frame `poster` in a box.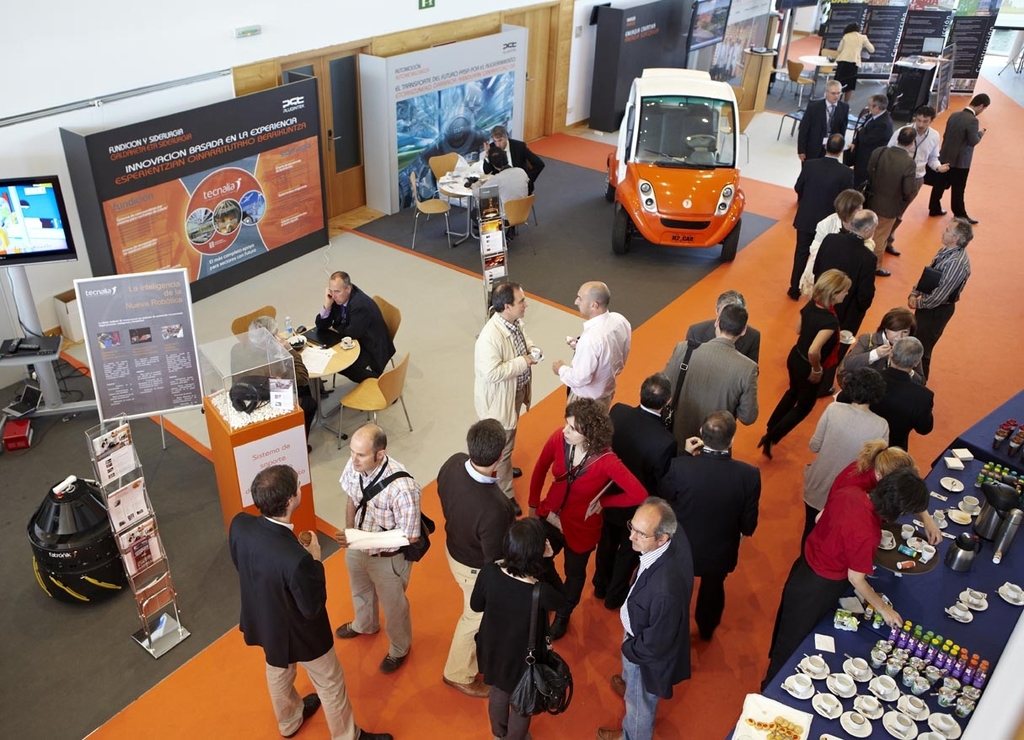
[x1=73, y1=268, x2=197, y2=423].
